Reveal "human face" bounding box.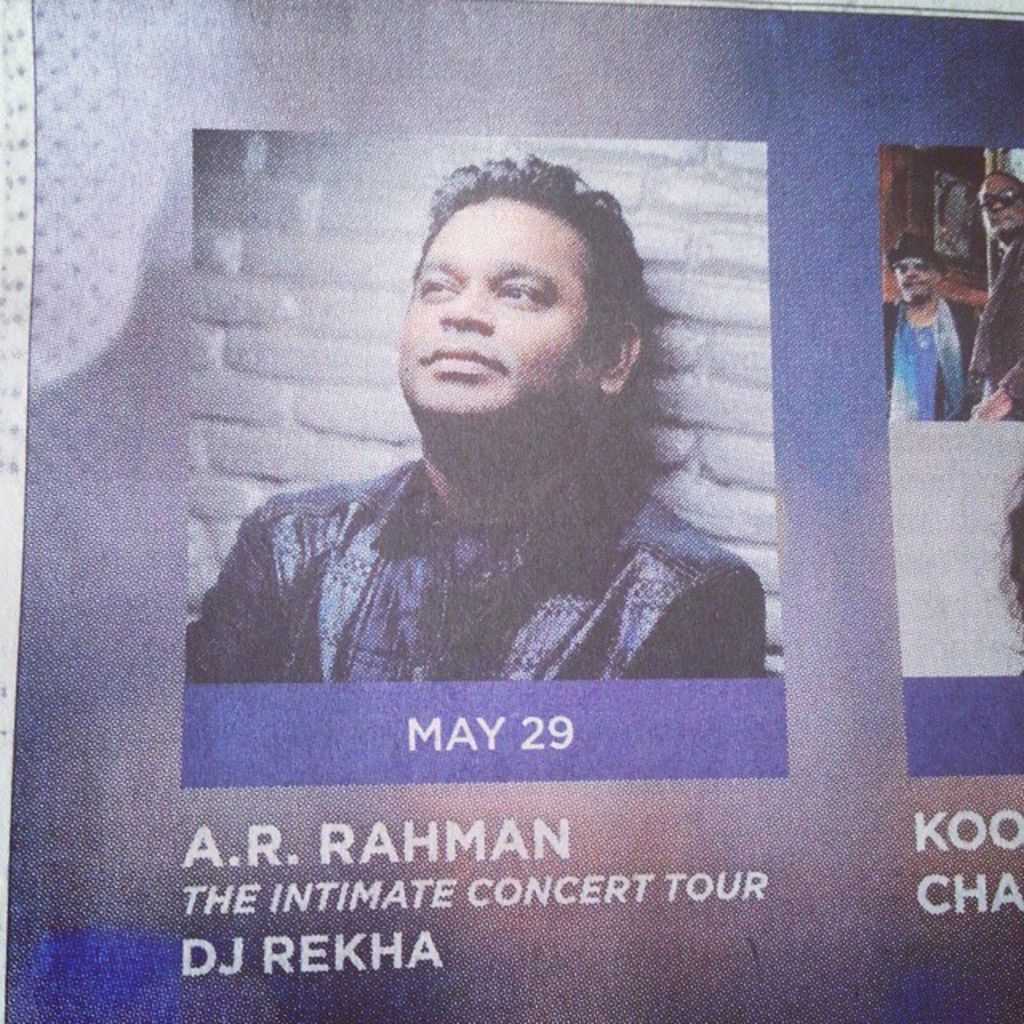
Revealed: detection(390, 195, 590, 419).
